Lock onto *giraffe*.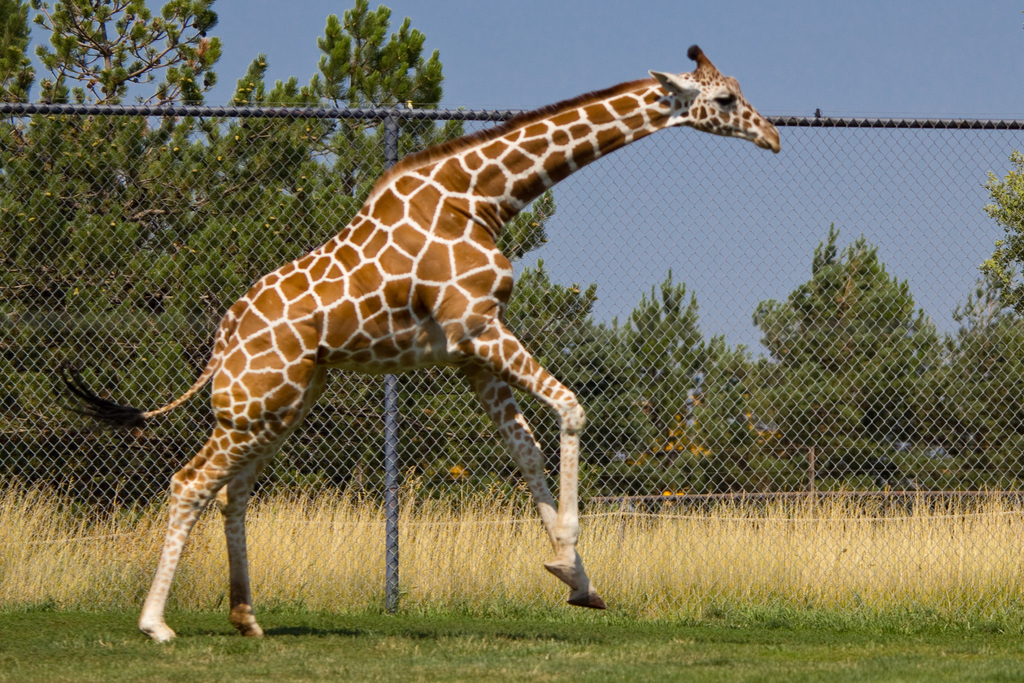
Locked: <region>65, 46, 783, 646</region>.
